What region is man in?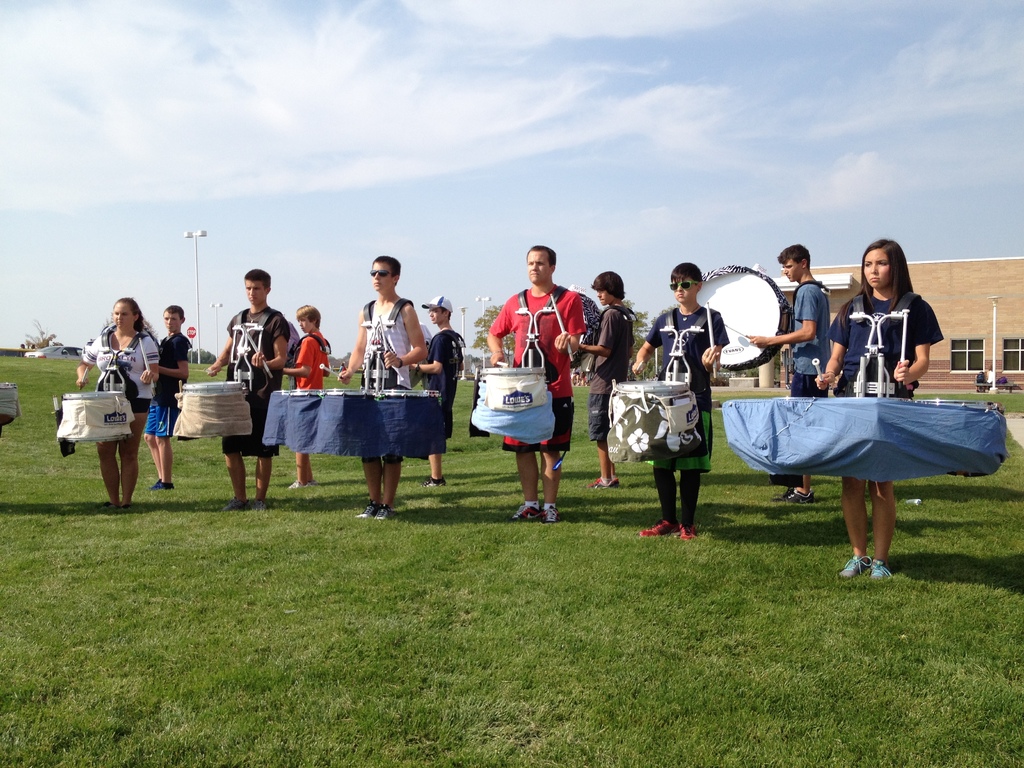
region(339, 255, 429, 524).
